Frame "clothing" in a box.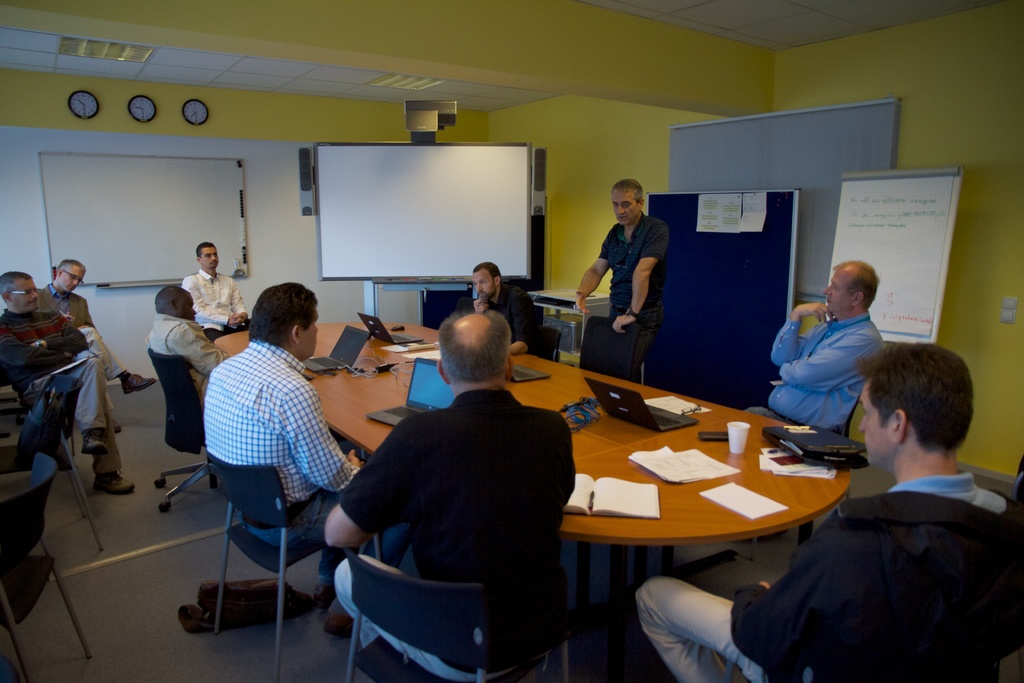
bbox=(477, 288, 540, 356).
